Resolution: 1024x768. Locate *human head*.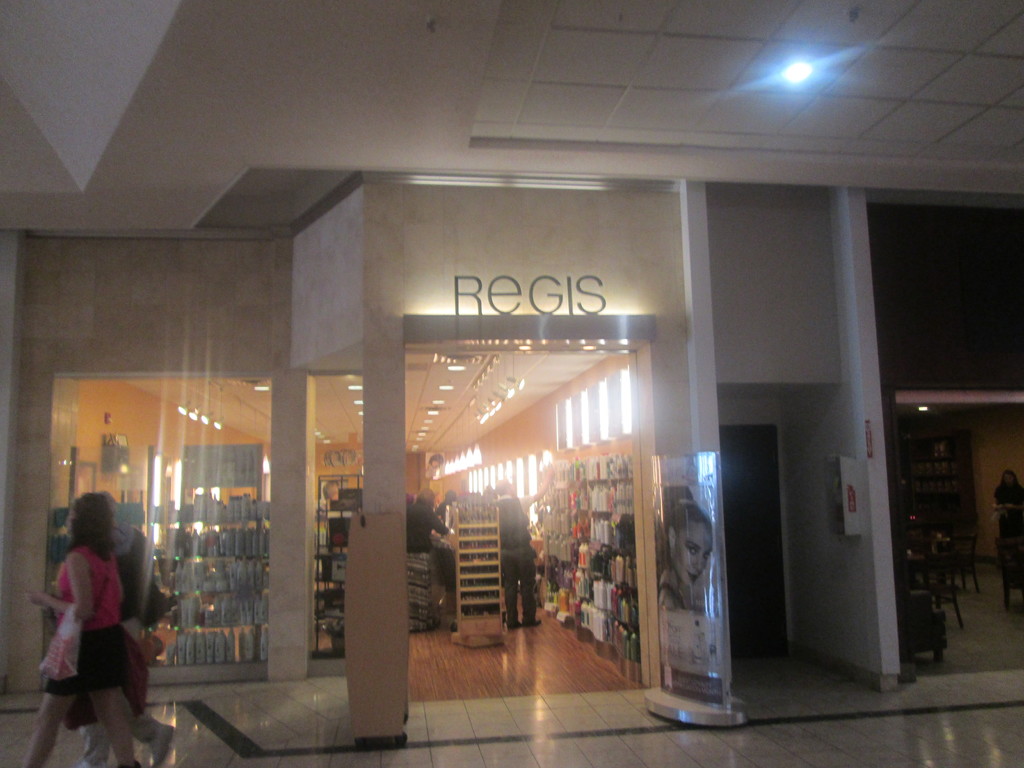
bbox(60, 493, 116, 558).
